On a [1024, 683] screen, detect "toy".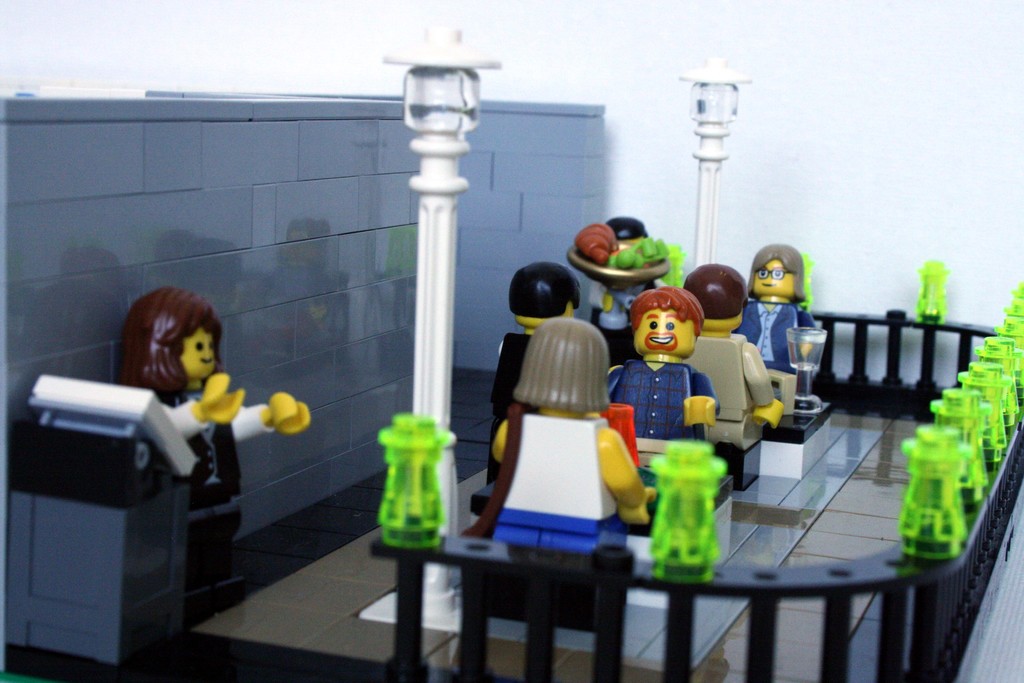
609, 288, 715, 438.
